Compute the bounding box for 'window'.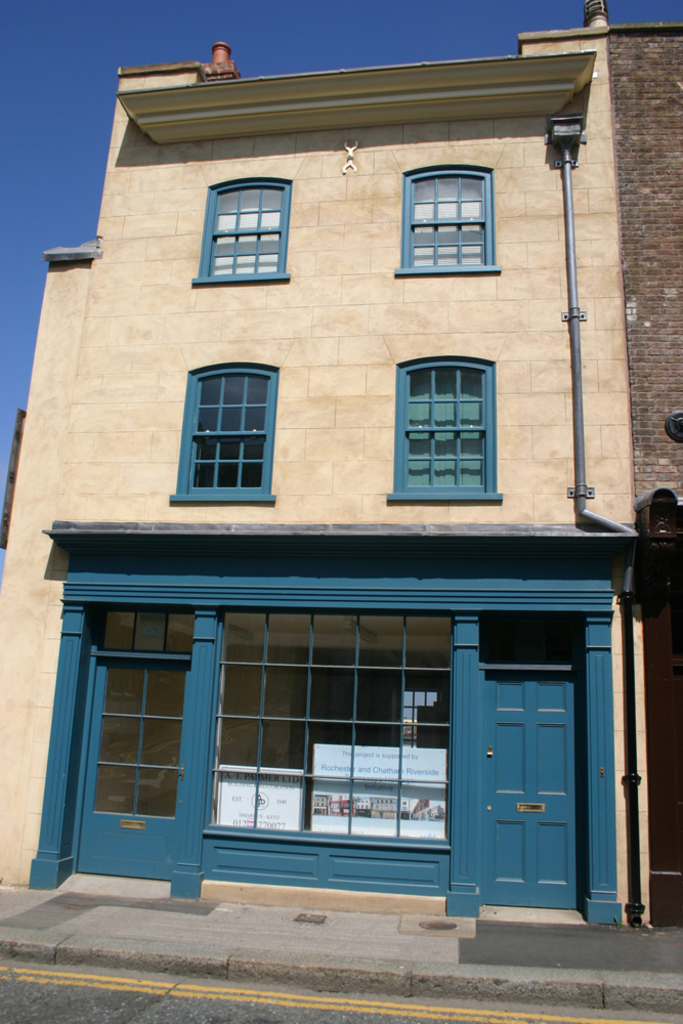
{"left": 214, "top": 609, "right": 449, "bottom": 839}.
